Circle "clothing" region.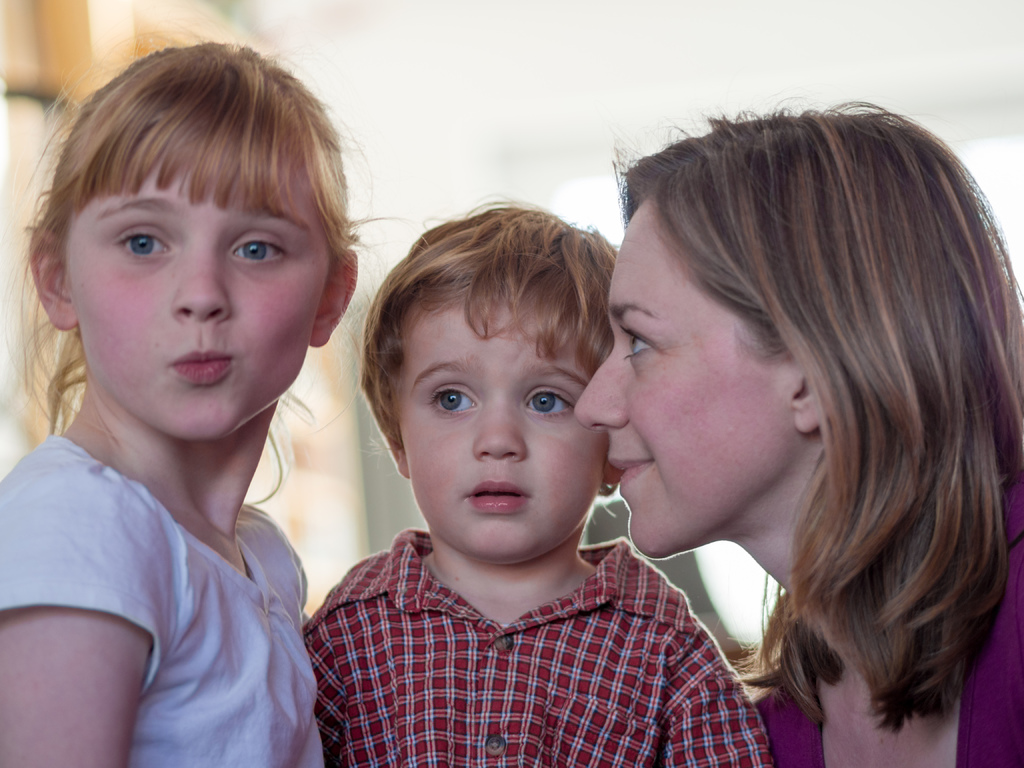
Region: select_region(777, 484, 1023, 767).
